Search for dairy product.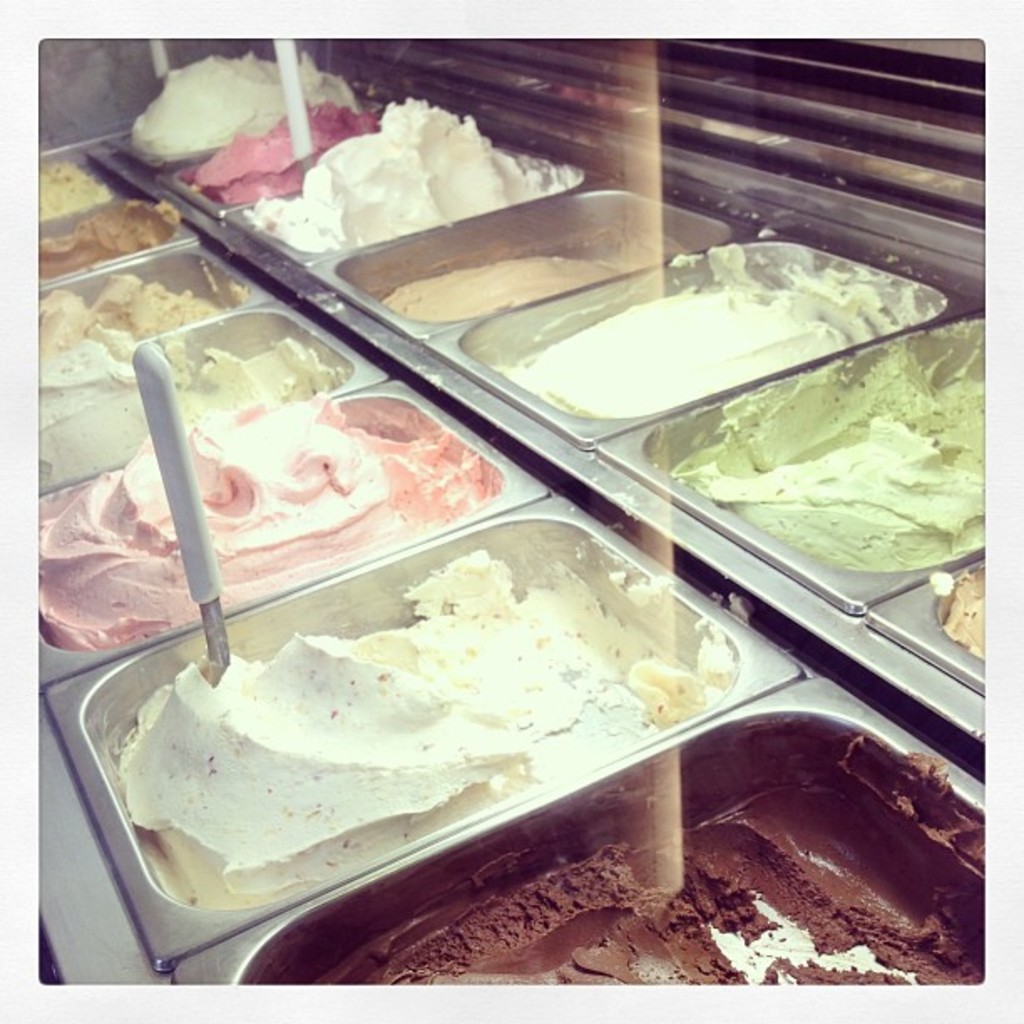
Found at <bbox>139, 54, 371, 181</bbox>.
